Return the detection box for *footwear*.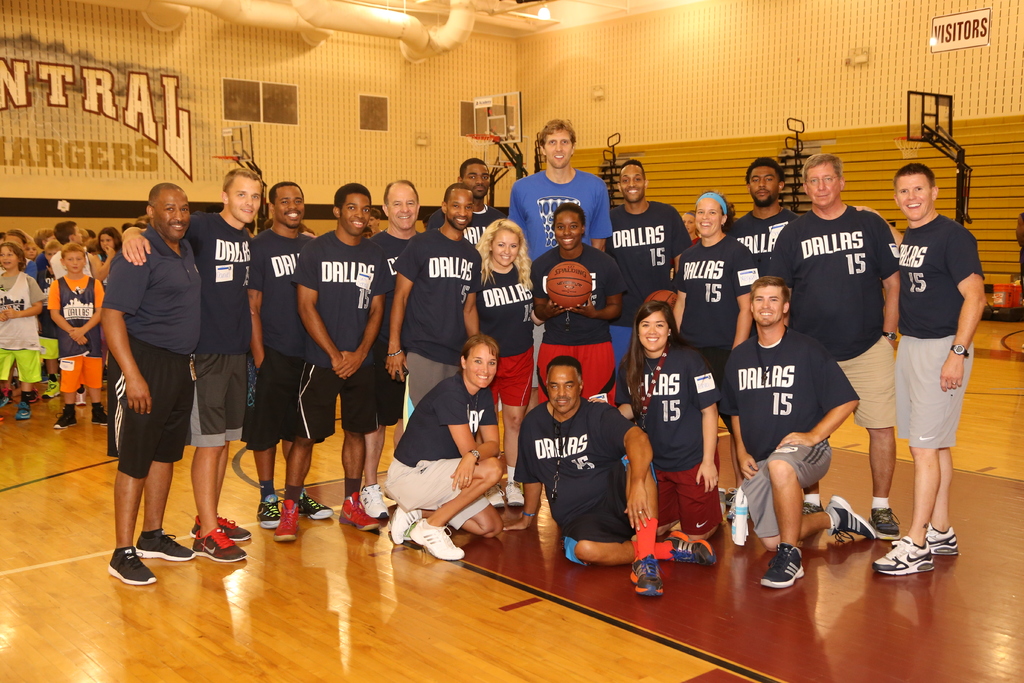
{"x1": 388, "y1": 504, "x2": 420, "y2": 547}.
